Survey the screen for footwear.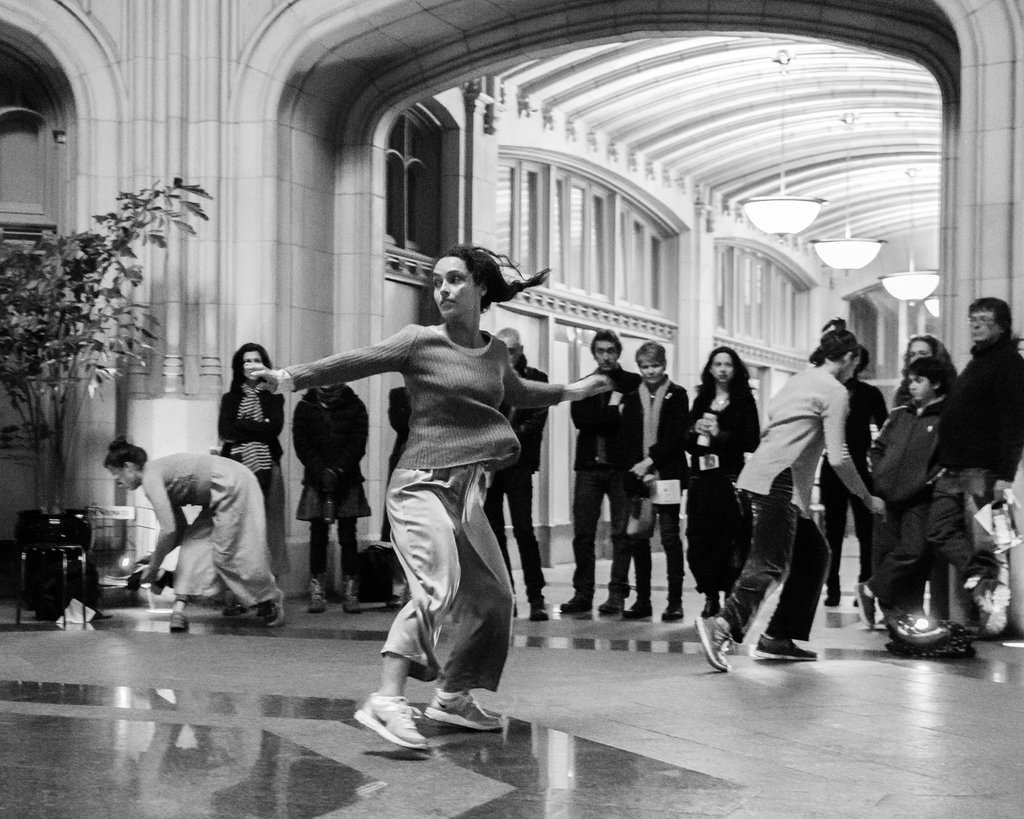
Survey found: BBox(344, 578, 359, 610).
